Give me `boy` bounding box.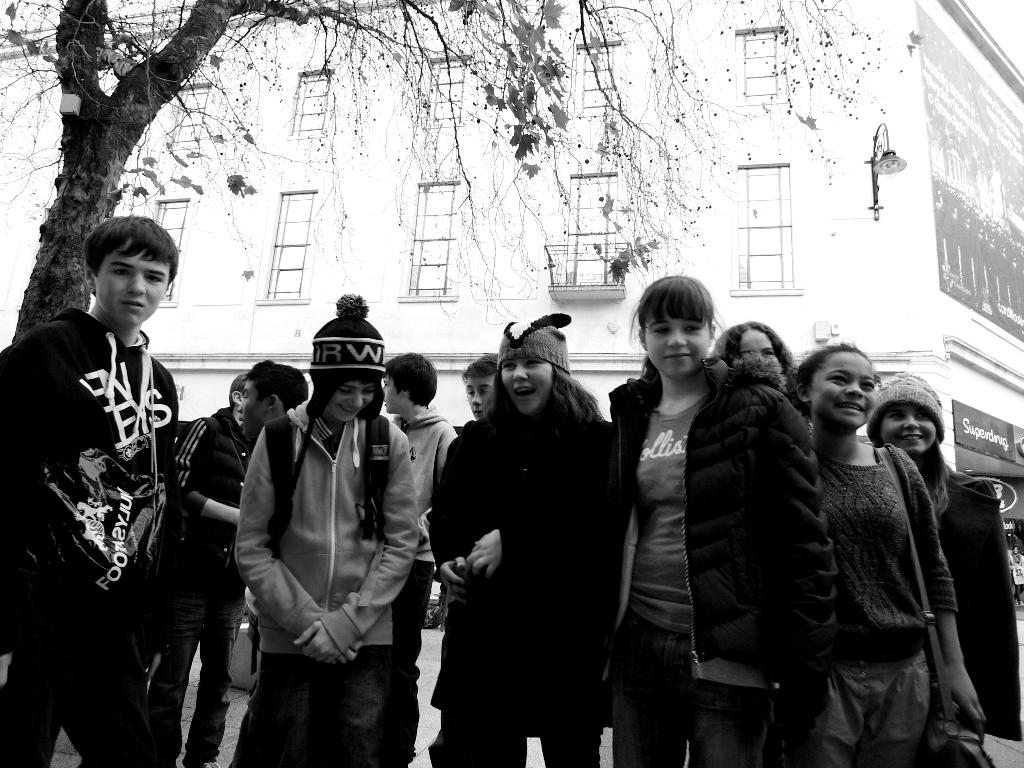
crop(236, 355, 311, 449).
